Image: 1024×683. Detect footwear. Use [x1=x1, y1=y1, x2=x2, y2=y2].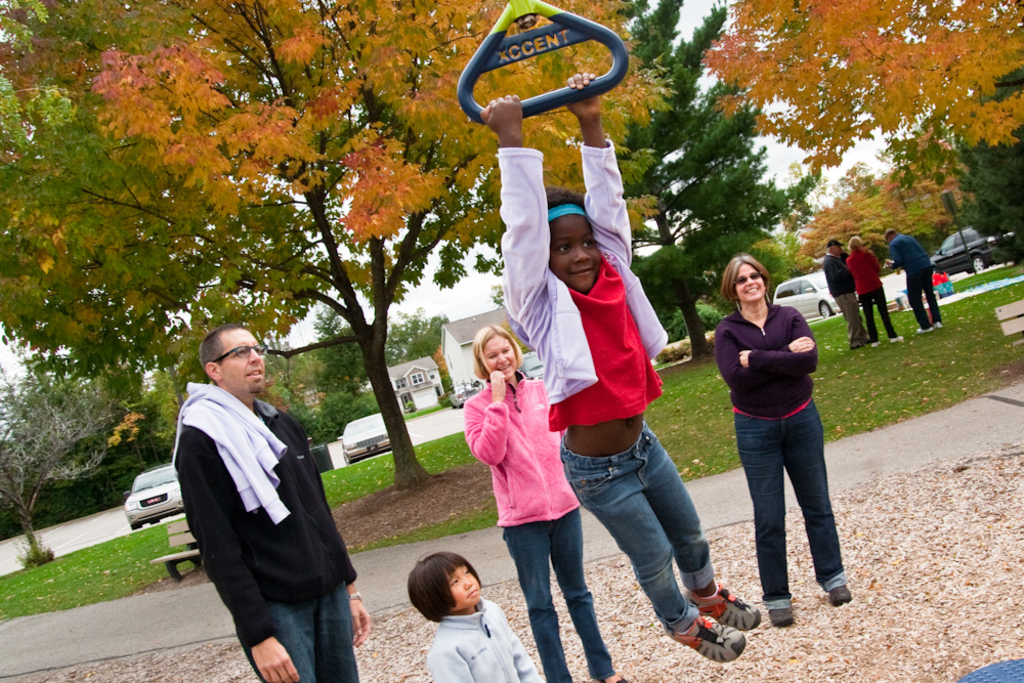
[x1=602, y1=672, x2=630, y2=682].
